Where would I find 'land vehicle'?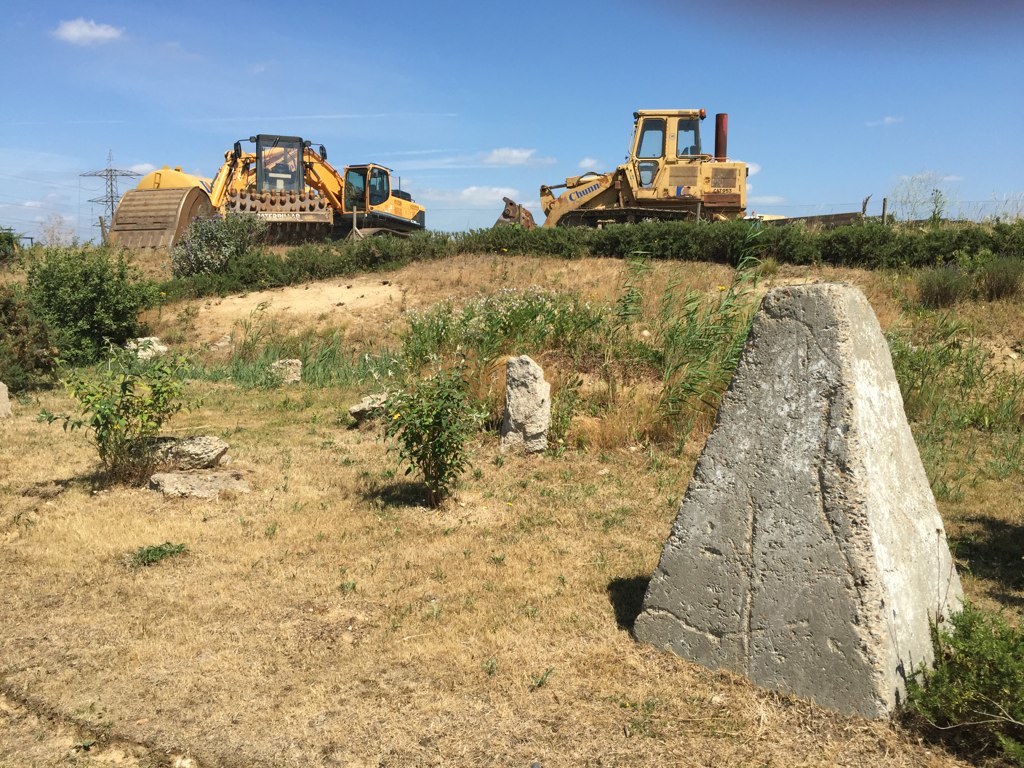
At (533, 96, 759, 233).
